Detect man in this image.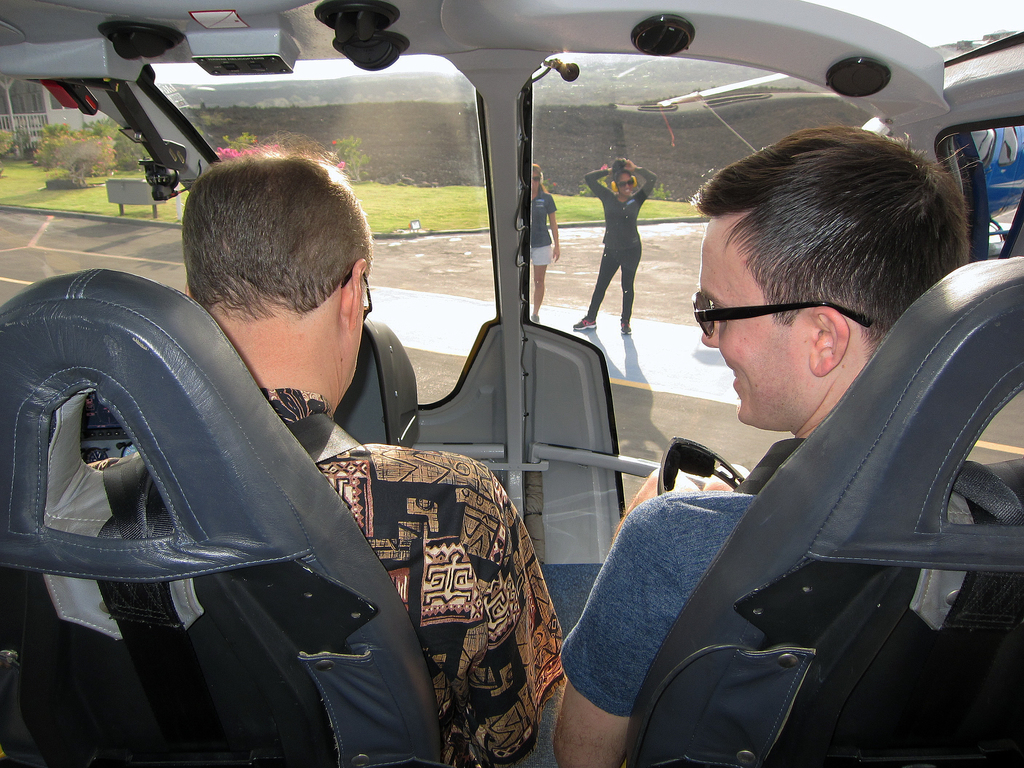
Detection: 451,97,977,767.
